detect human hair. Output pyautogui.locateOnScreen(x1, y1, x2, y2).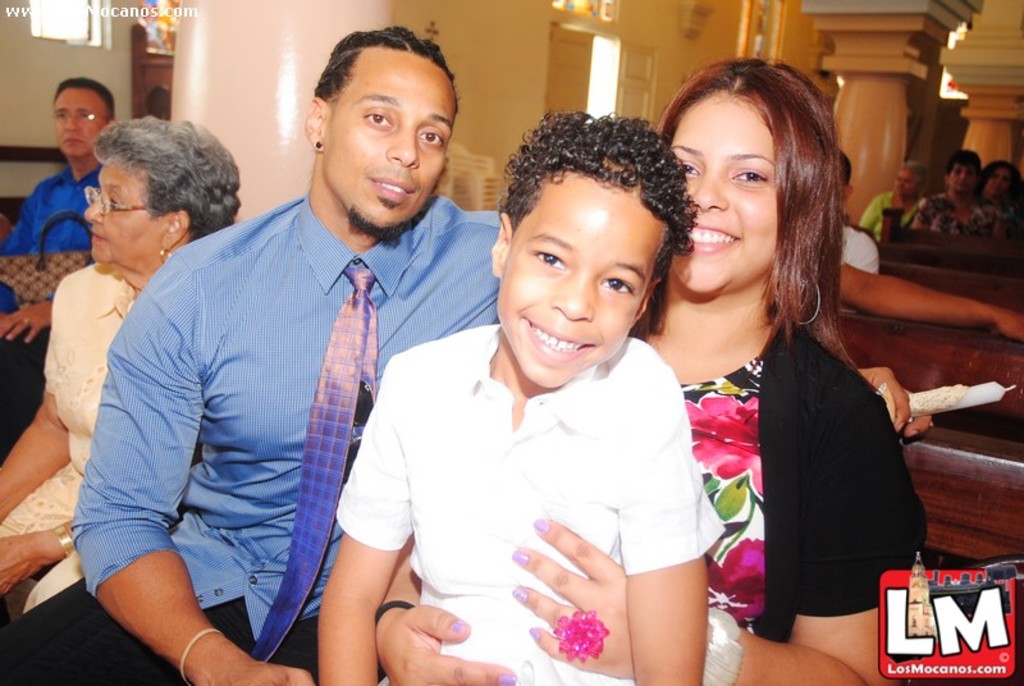
pyautogui.locateOnScreen(653, 55, 865, 370).
